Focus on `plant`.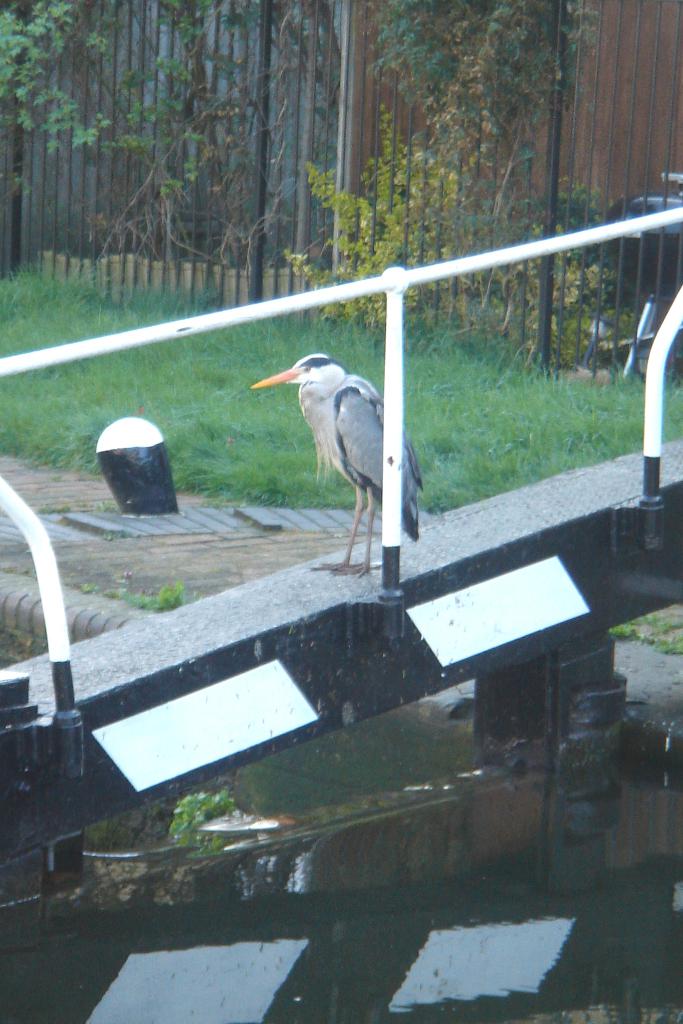
Focused at (367,0,613,264).
